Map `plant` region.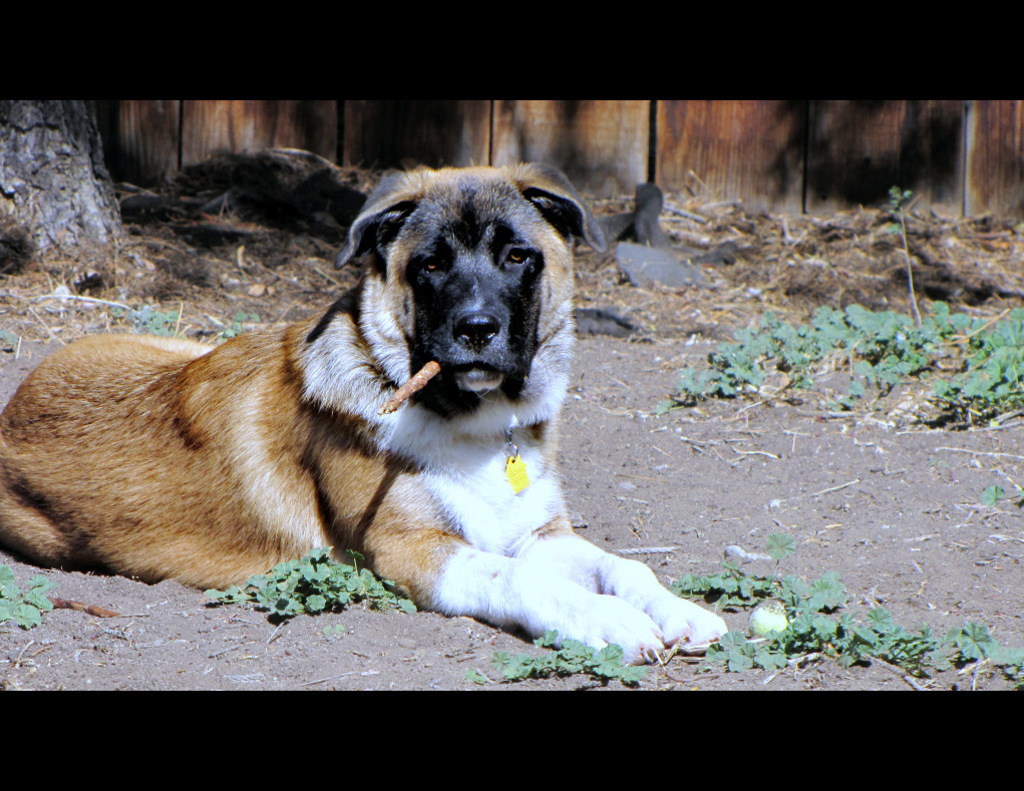
Mapped to left=980, top=478, right=1003, bottom=501.
